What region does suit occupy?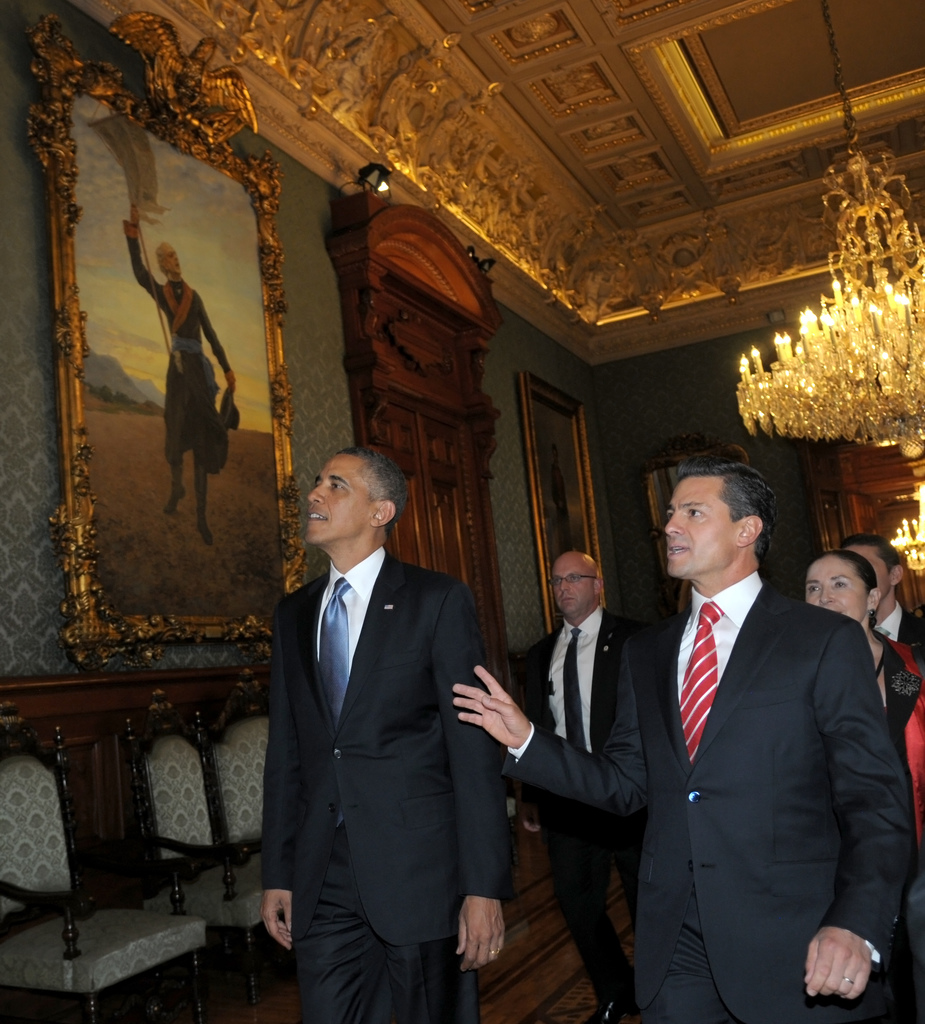
<box>505,601,631,972</box>.
